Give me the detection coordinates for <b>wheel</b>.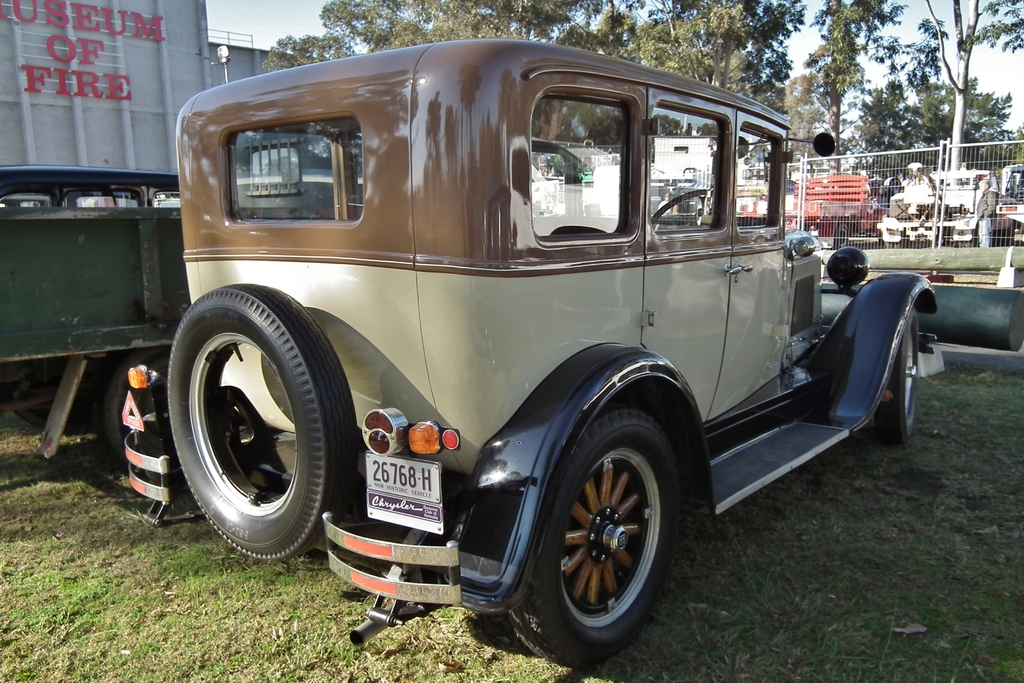
166:285:364:559.
